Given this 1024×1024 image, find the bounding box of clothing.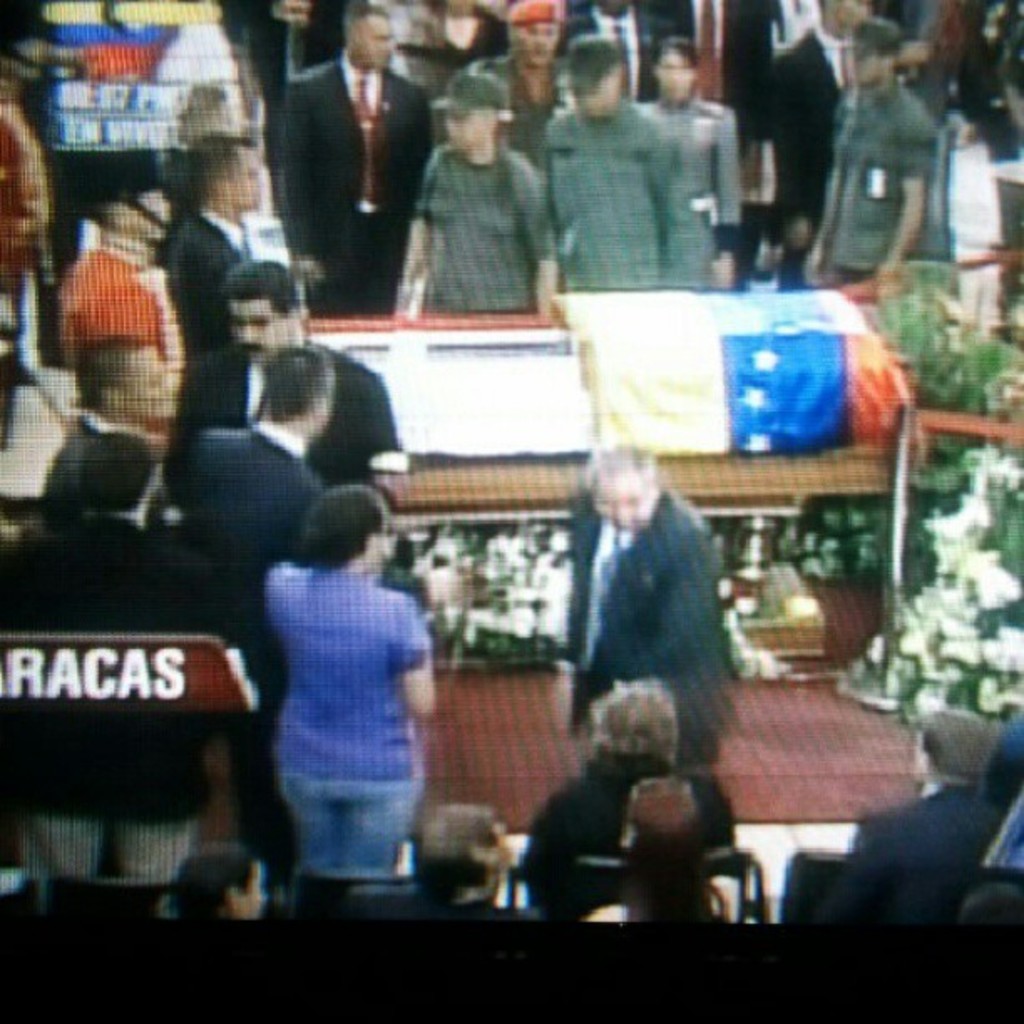
(540, 105, 708, 301).
